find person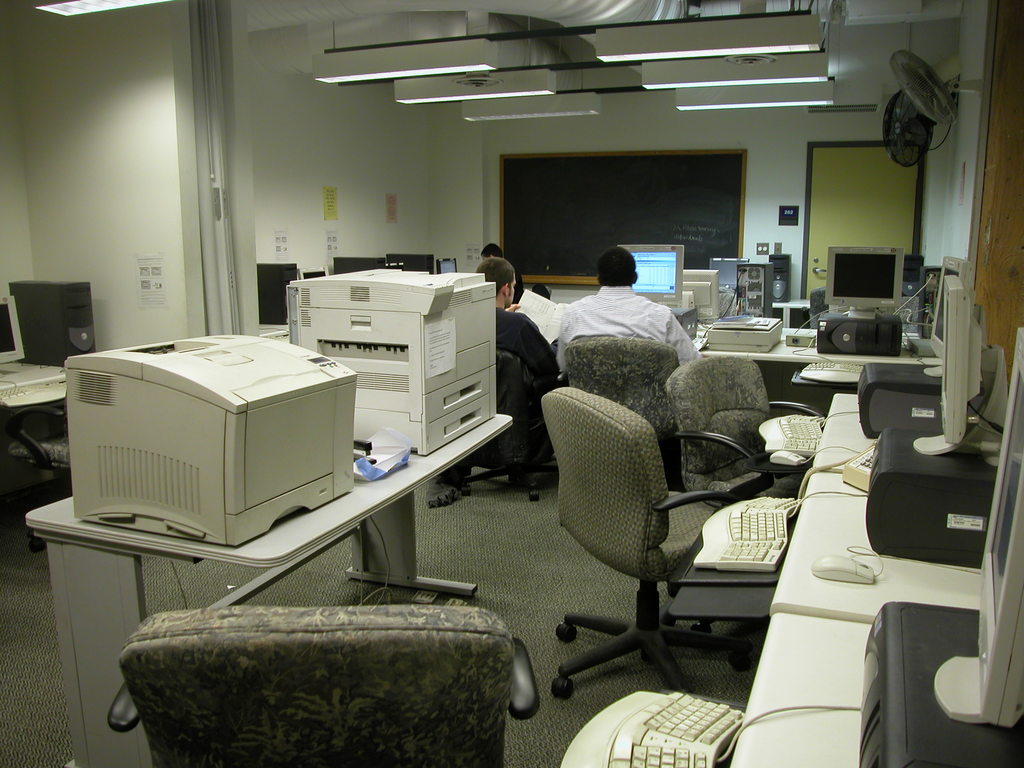
bbox=(446, 258, 557, 479)
